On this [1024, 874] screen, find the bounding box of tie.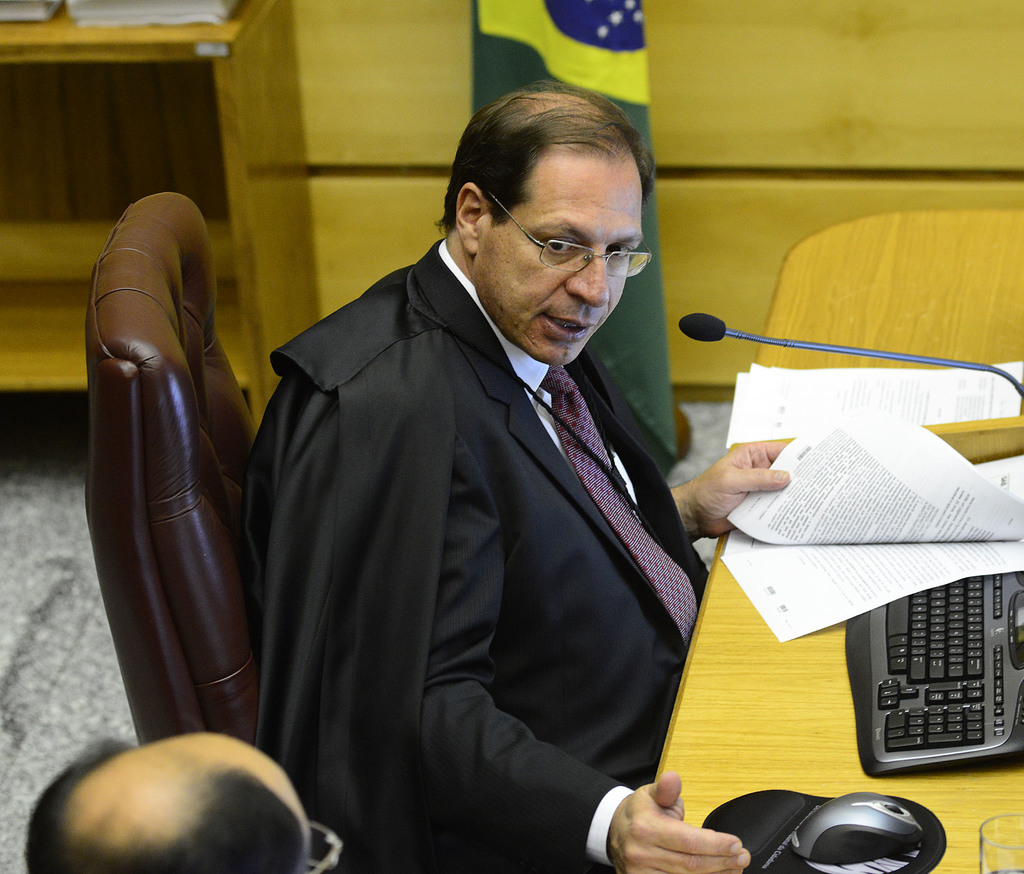
Bounding box: <bbox>537, 366, 702, 649</bbox>.
